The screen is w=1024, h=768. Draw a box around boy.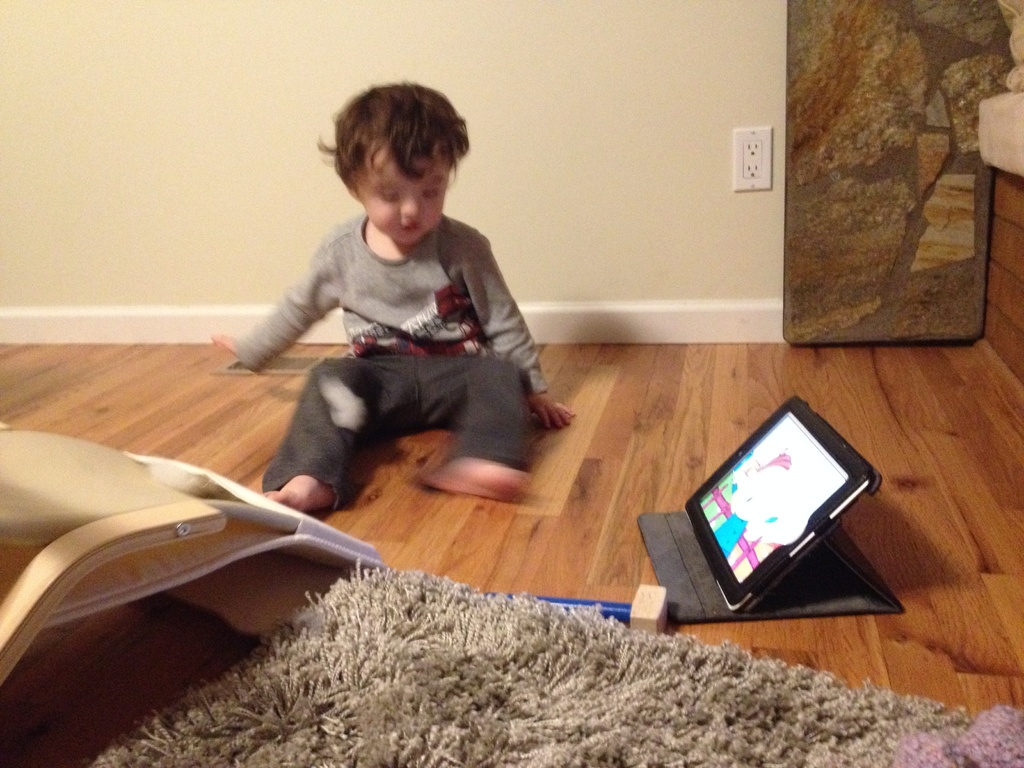
[225, 87, 563, 525].
